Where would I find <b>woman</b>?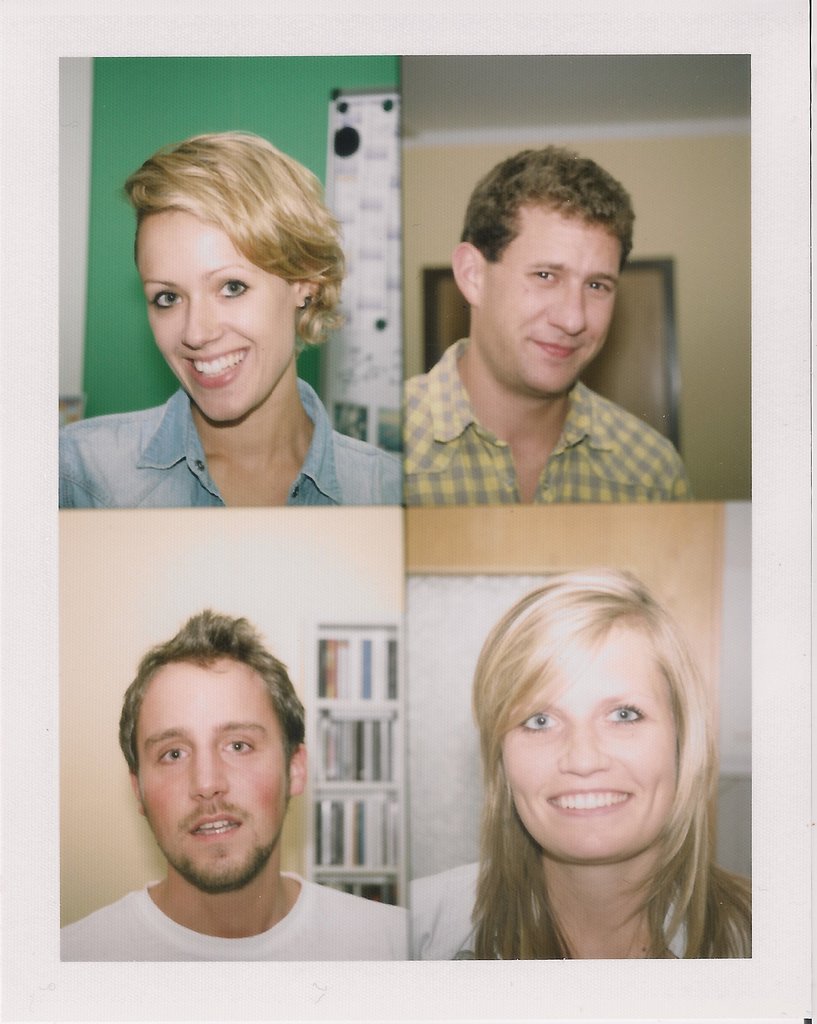
At detection(400, 547, 761, 963).
